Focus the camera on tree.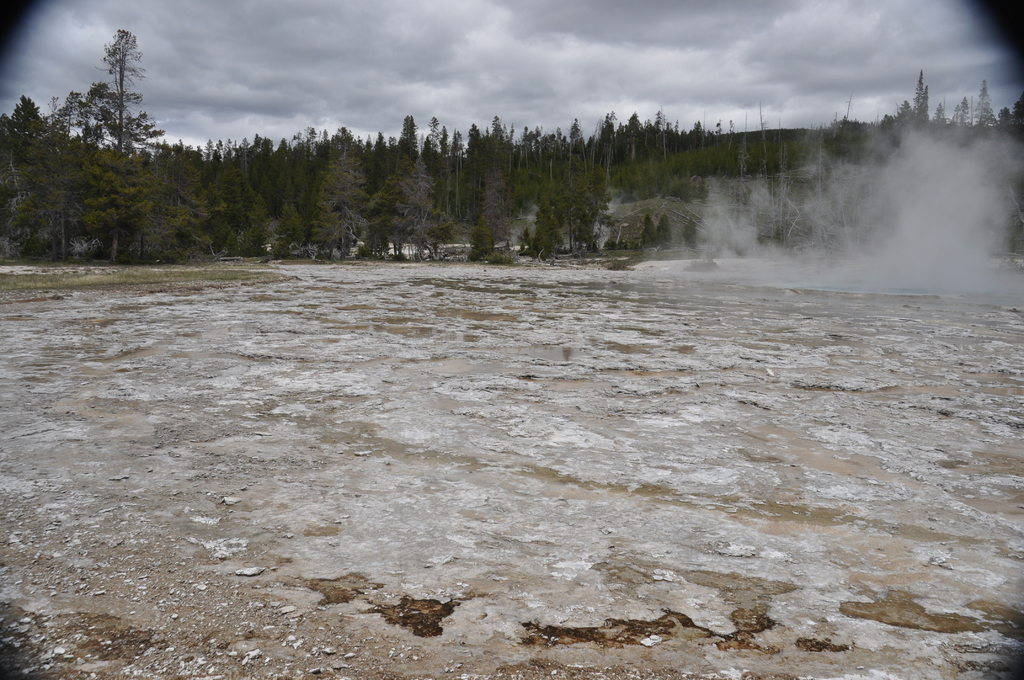
Focus region: bbox=(948, 104, 959, 127).
